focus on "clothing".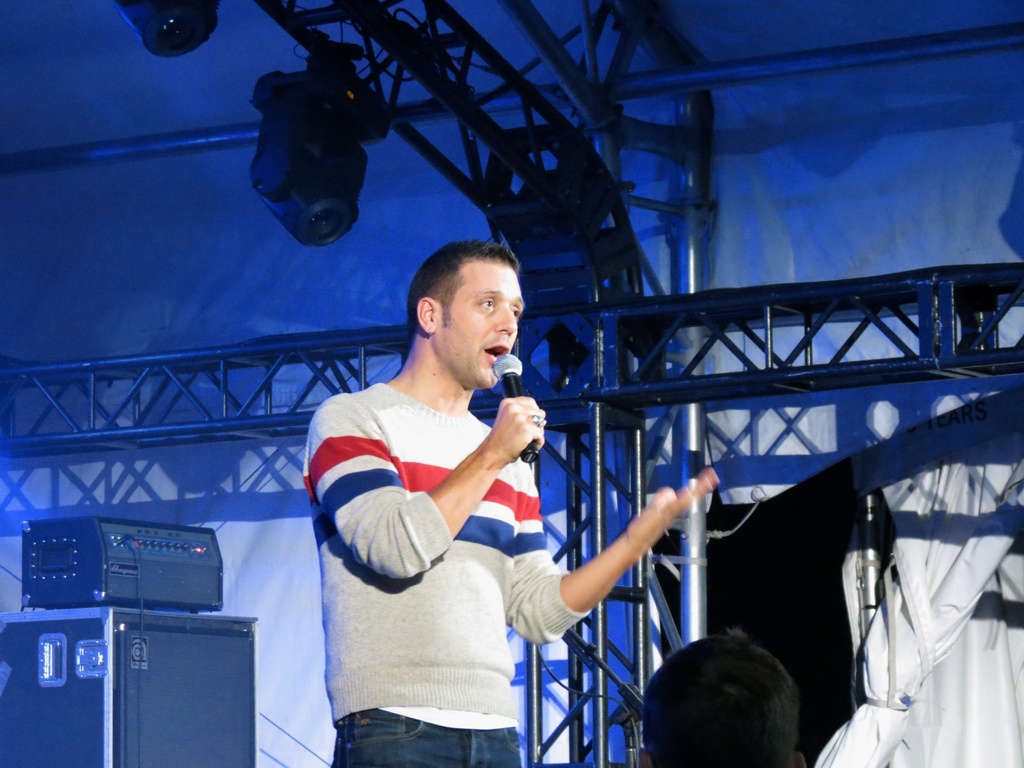
Focused at <region>293, 328, 594, 746</region>.
